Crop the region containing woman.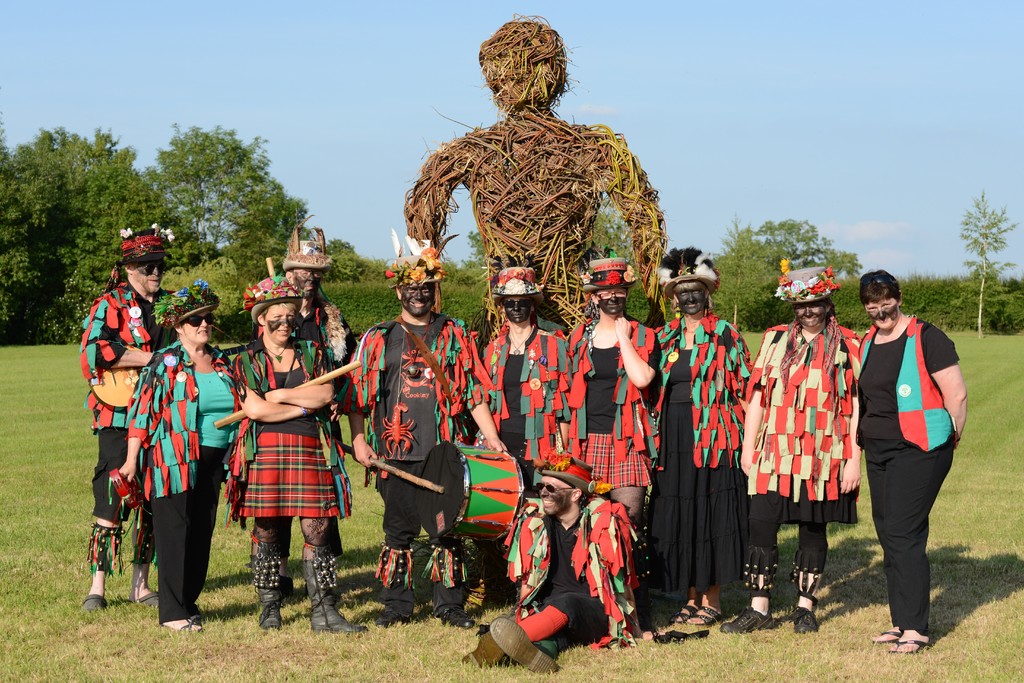
Crop region: Rect(237, 278, 370, 635).
